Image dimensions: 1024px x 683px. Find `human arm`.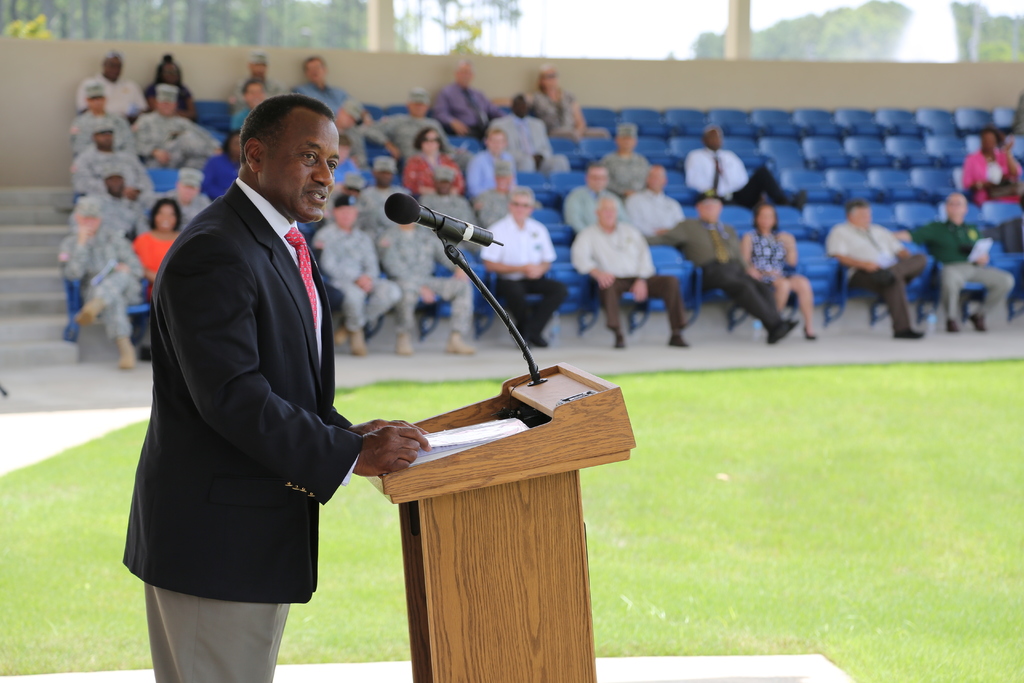
[998,136,1023,178].
